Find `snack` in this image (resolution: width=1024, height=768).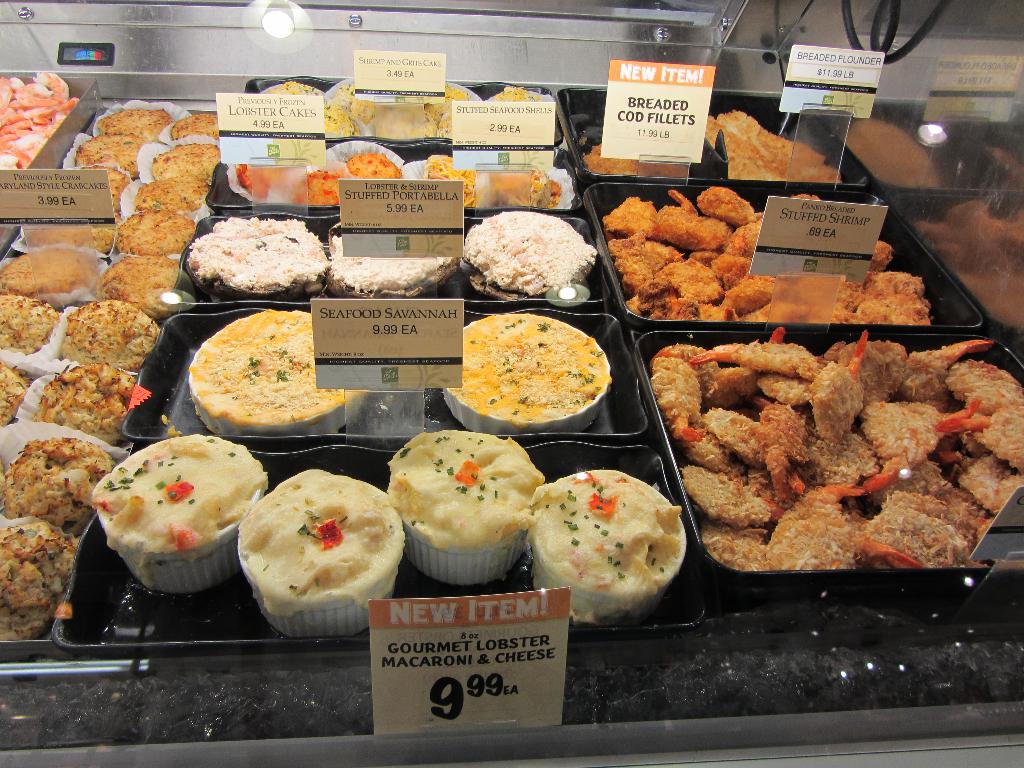
left=457, top=211, right=596, bottom=301.
